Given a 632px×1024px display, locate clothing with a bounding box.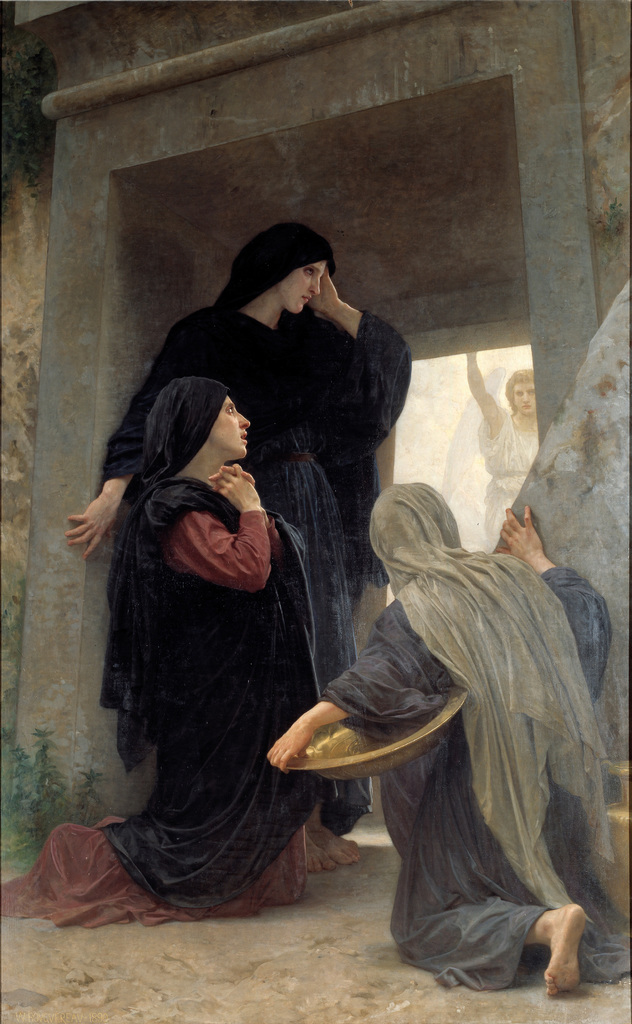
Located: BBox(477, 395, 563, 563).
